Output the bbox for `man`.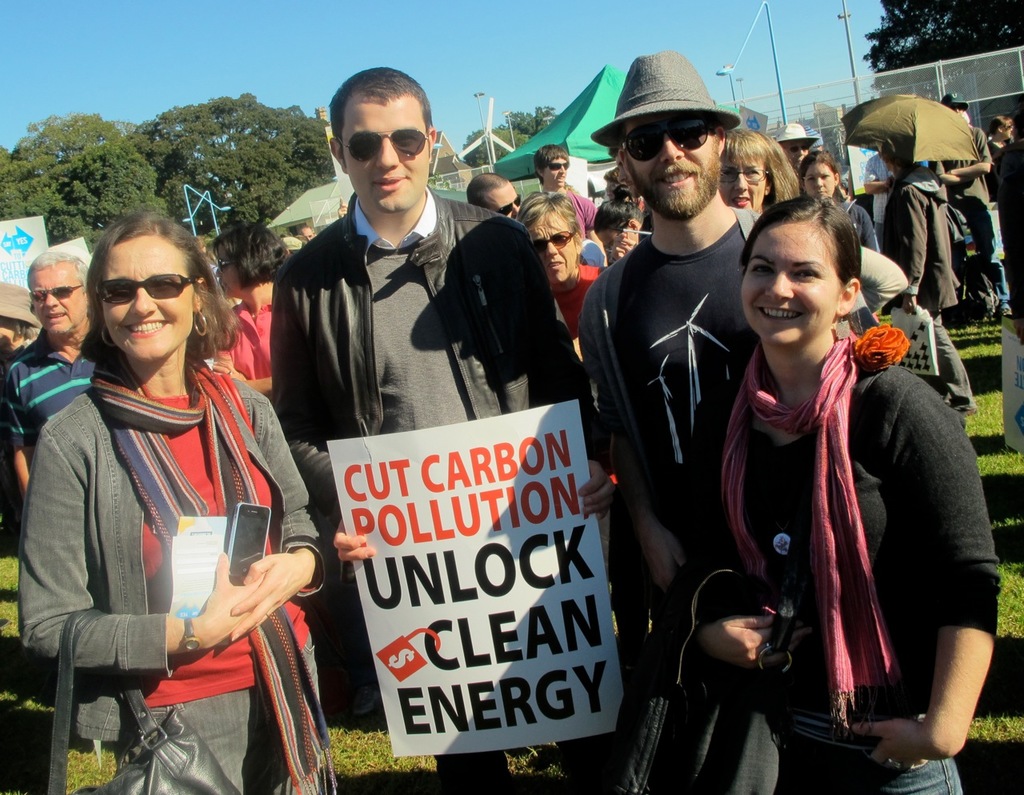
crop(929, 91, 1014, 314).
